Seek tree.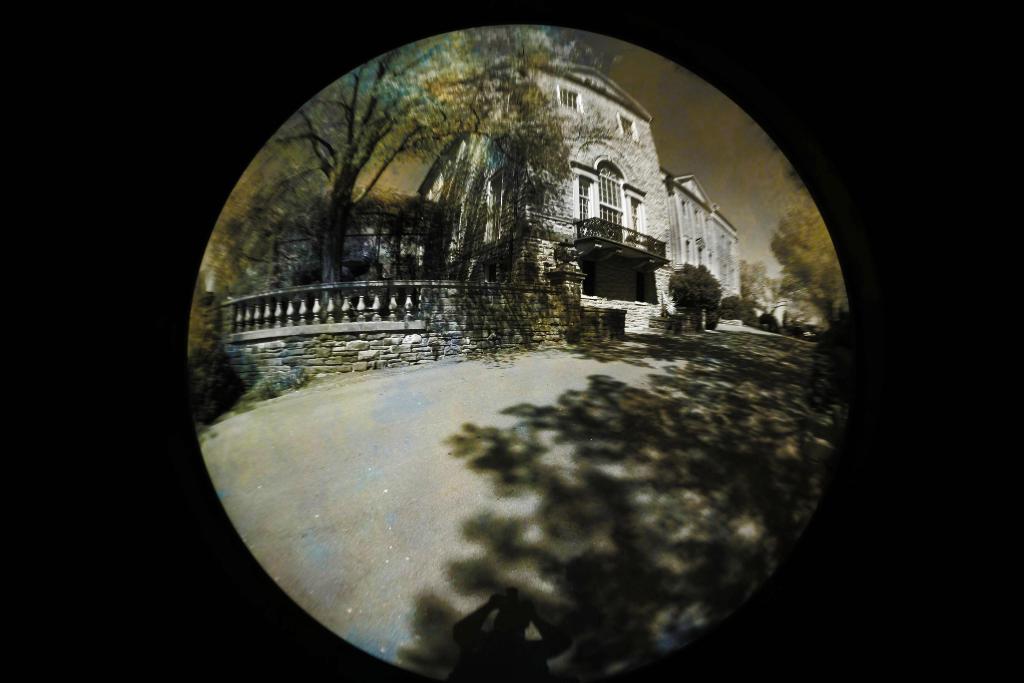
left=665, top=262, right=724, bottom=331.
